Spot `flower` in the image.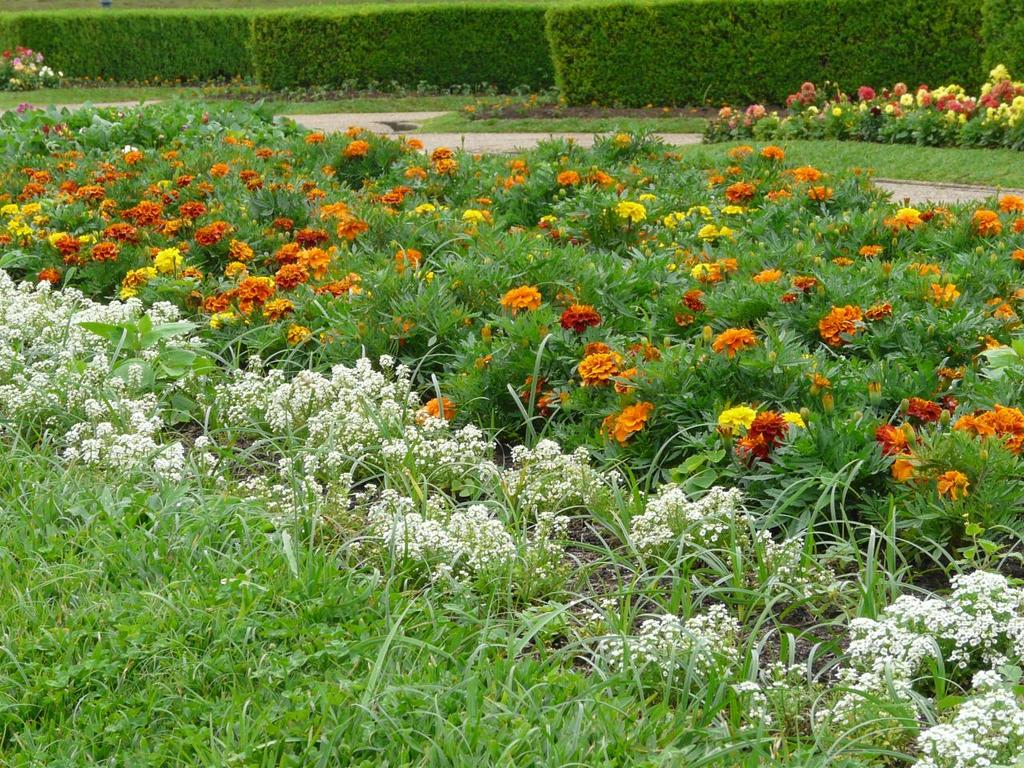
`flower` found at 595/399/654/447.
